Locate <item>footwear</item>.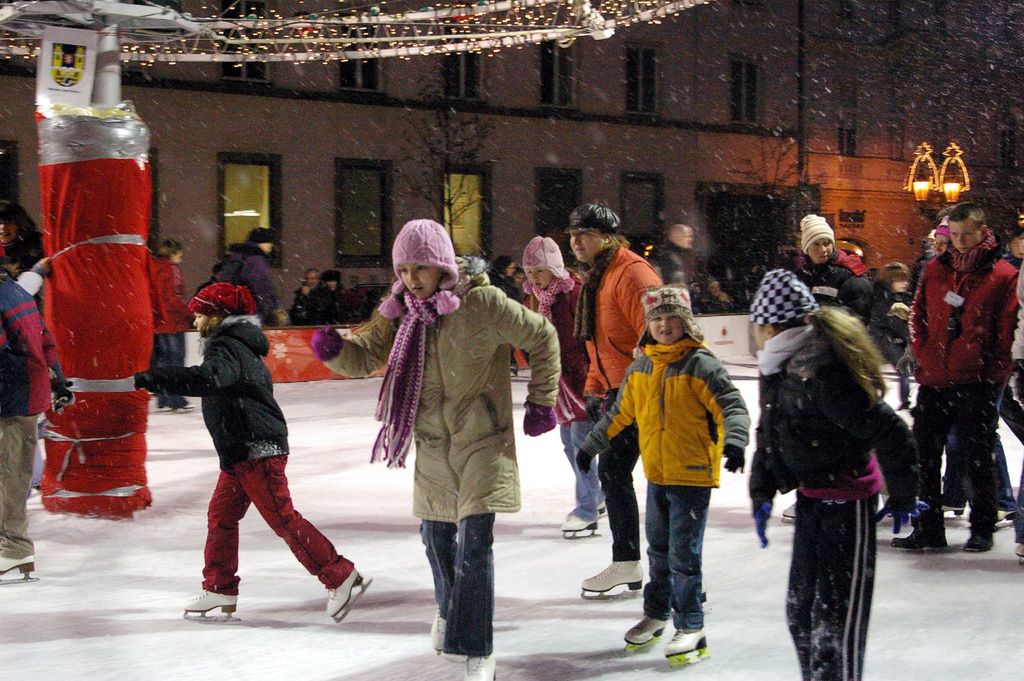
Bounding box: x1=0, y1=548, x2=25, y2=587.
